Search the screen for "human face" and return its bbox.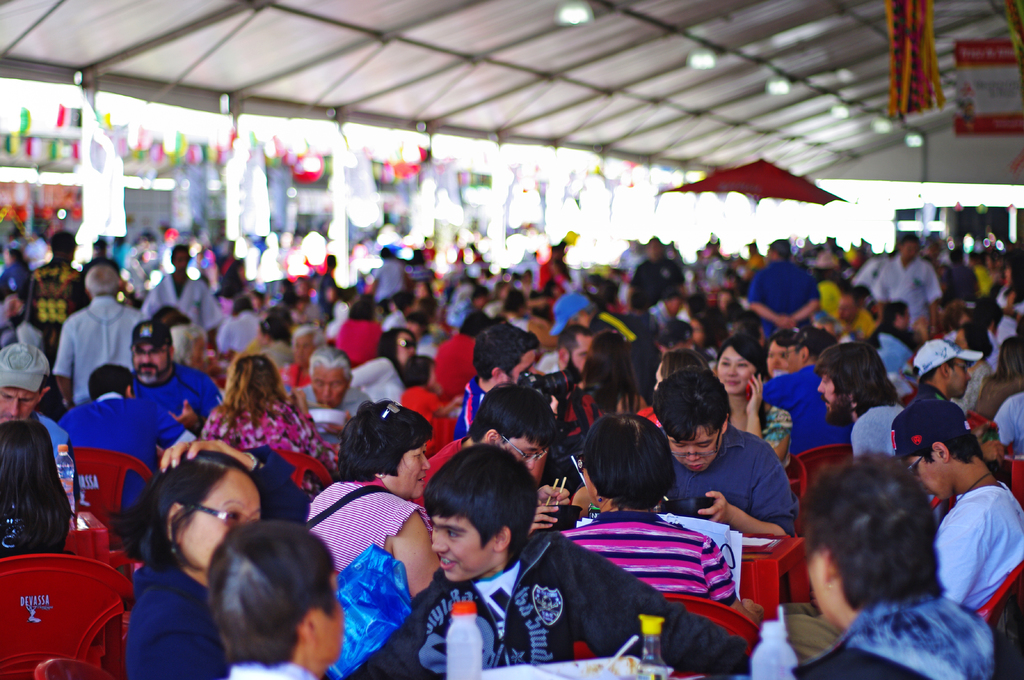
Found: [298,367,347,411].
